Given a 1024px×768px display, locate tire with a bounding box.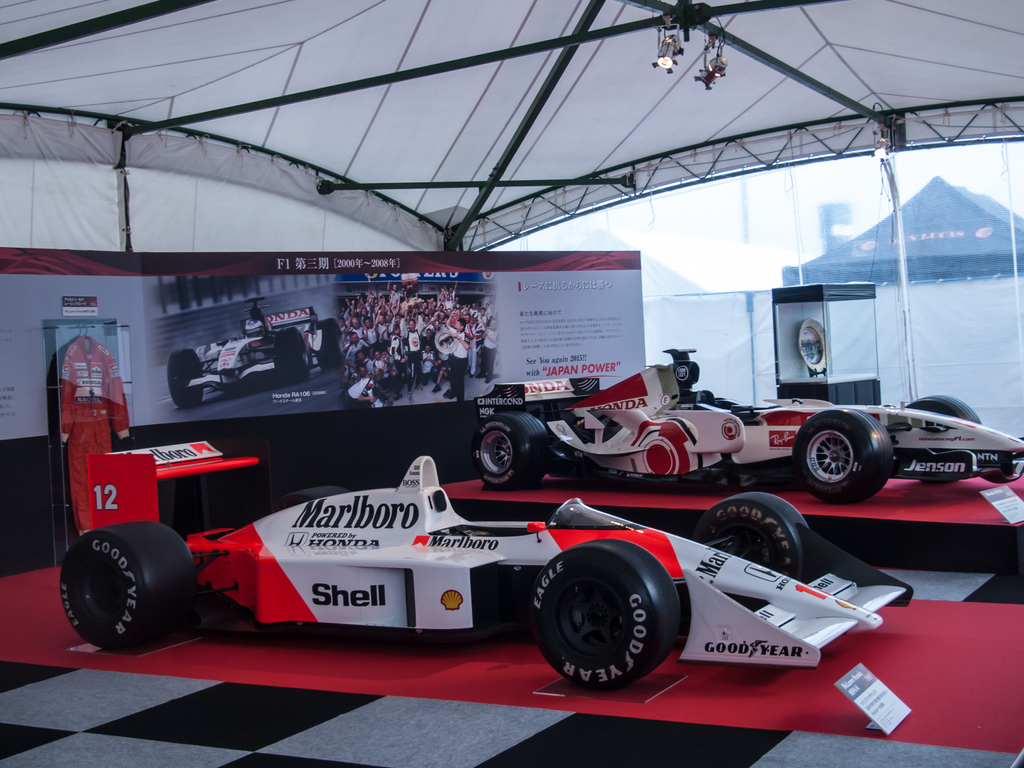
Located: 274/483/349/509.
